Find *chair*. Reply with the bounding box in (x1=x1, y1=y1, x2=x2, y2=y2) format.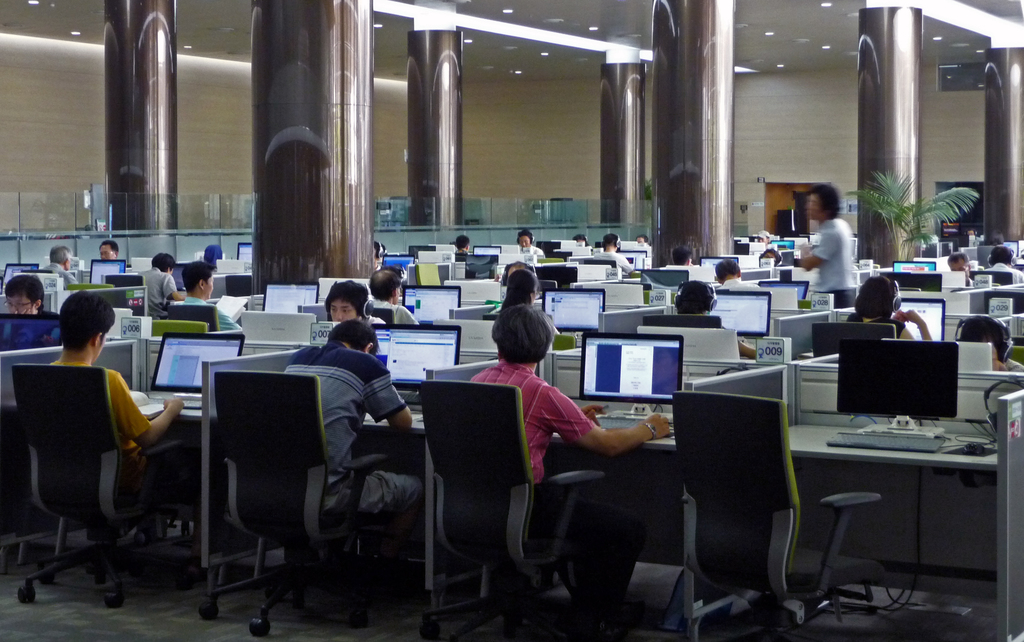
(x1=417, y1=377, x2=609, y2=641).
